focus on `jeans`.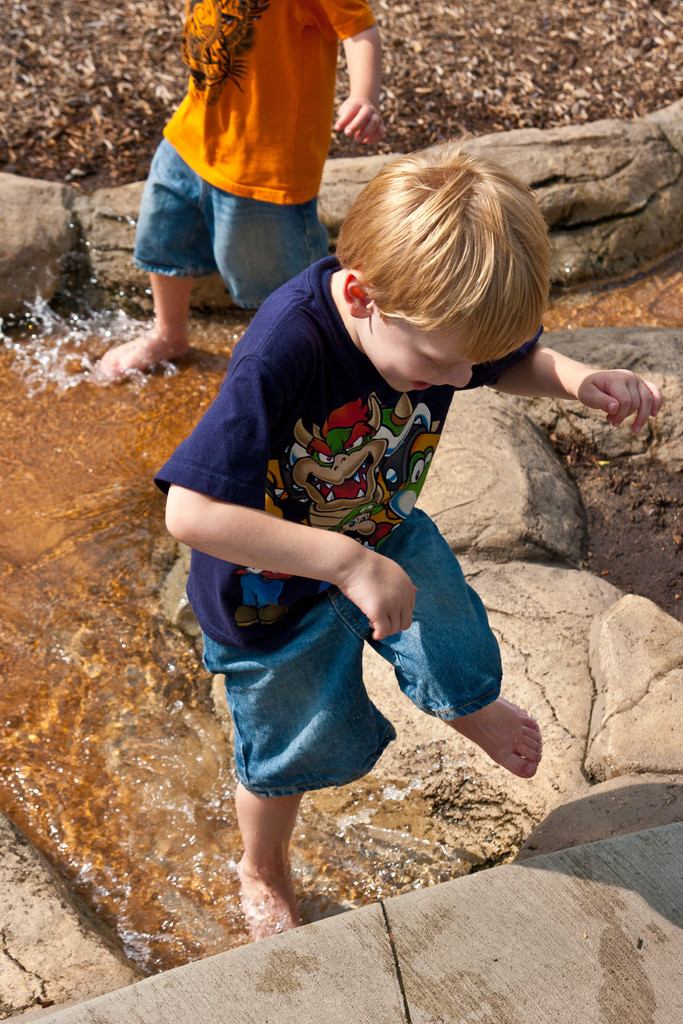
Focused at bbox=(136, 138, 328, 312).
